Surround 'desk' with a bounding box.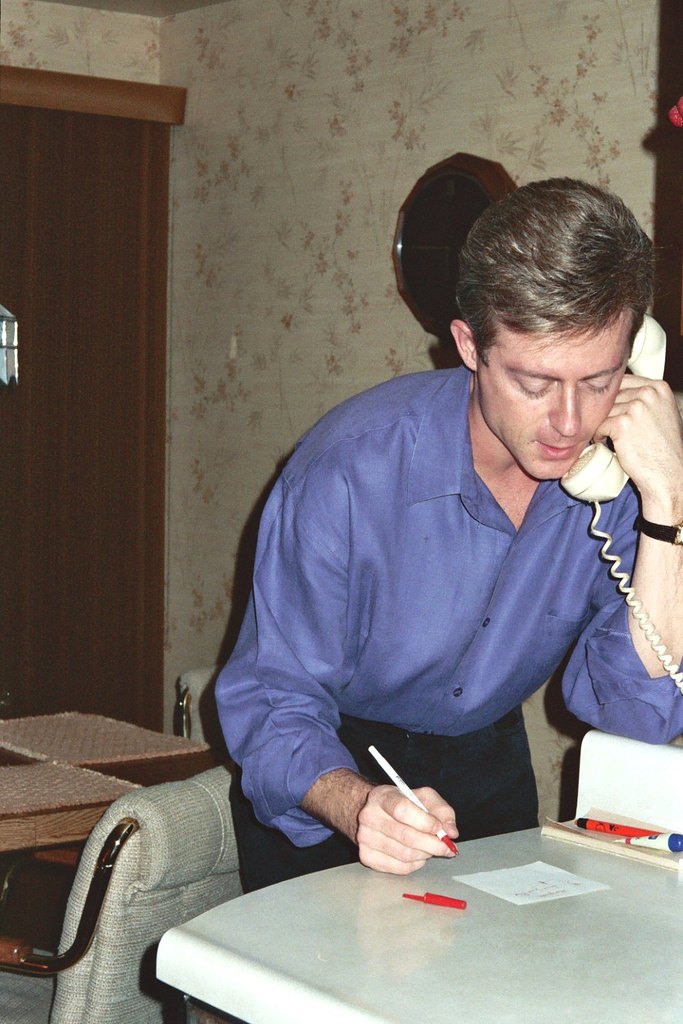
[left=153, top=832, right=680, bottom=1023].
